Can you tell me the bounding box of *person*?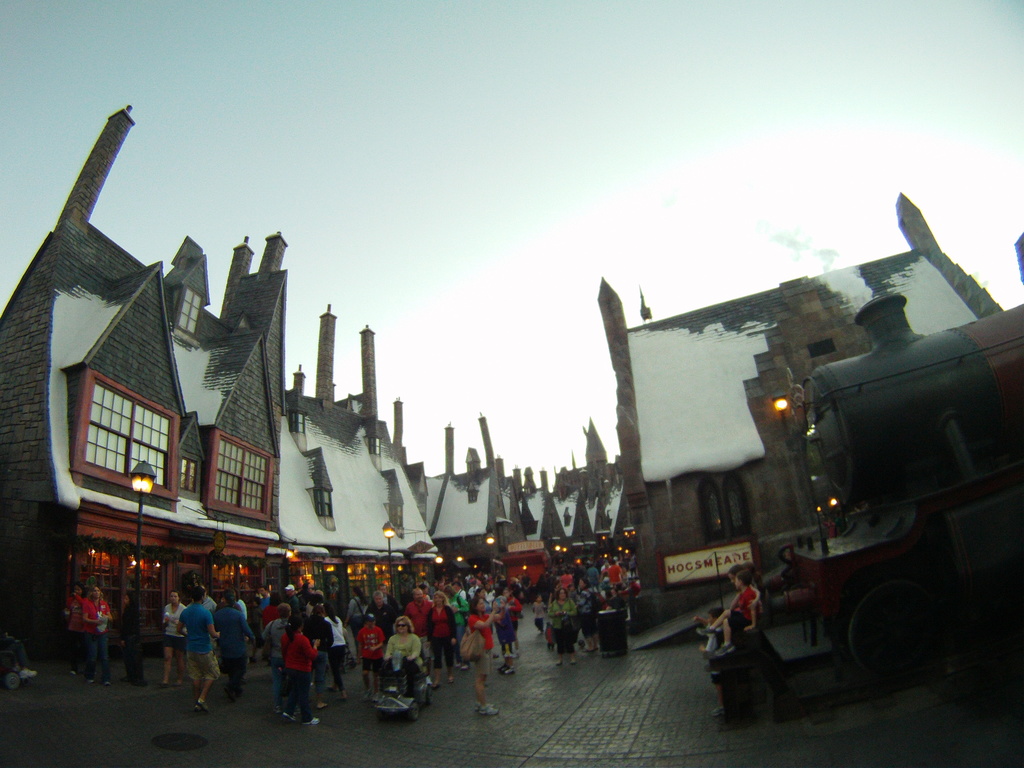
<box>353,610,388,698</box>.
